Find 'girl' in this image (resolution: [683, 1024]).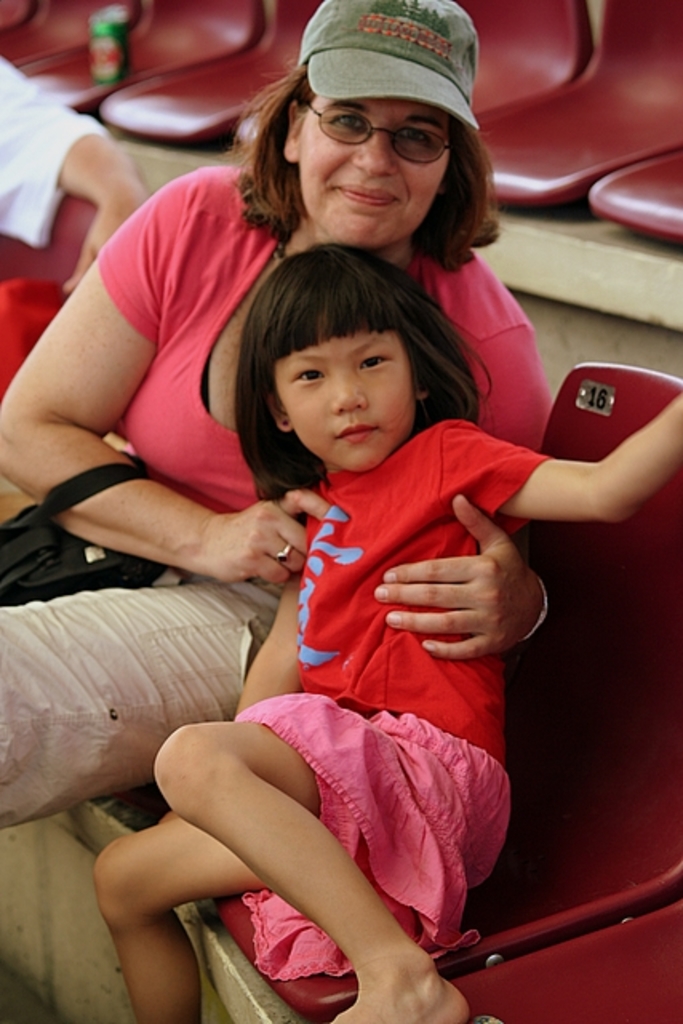
box(96, 243, 681, 1022).
